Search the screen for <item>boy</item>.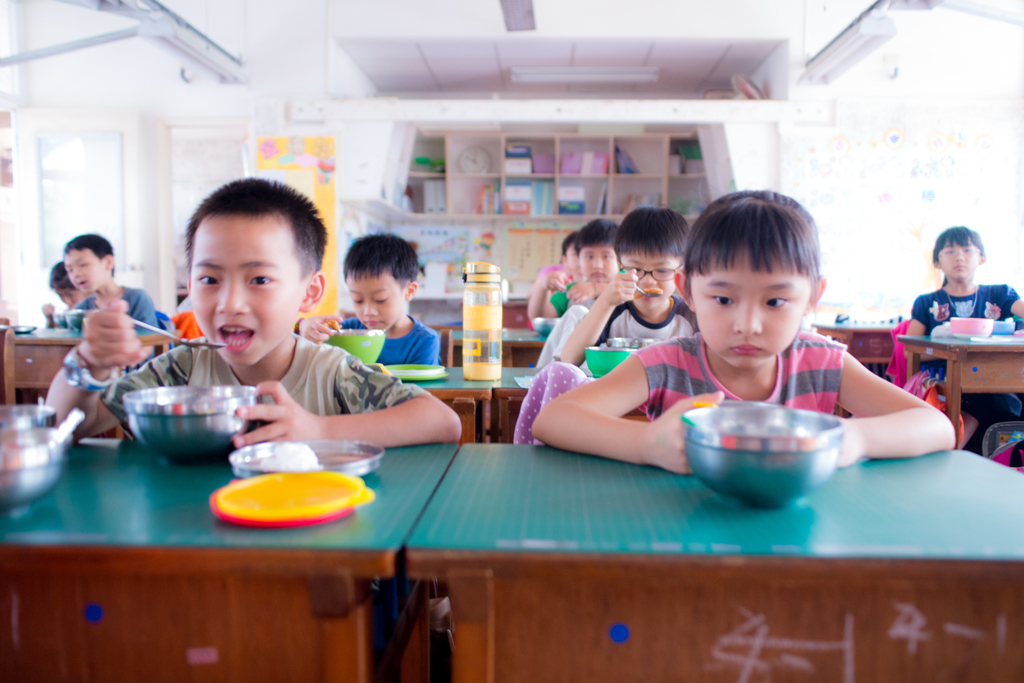
Found at box=[558, 210, 700, 366].
